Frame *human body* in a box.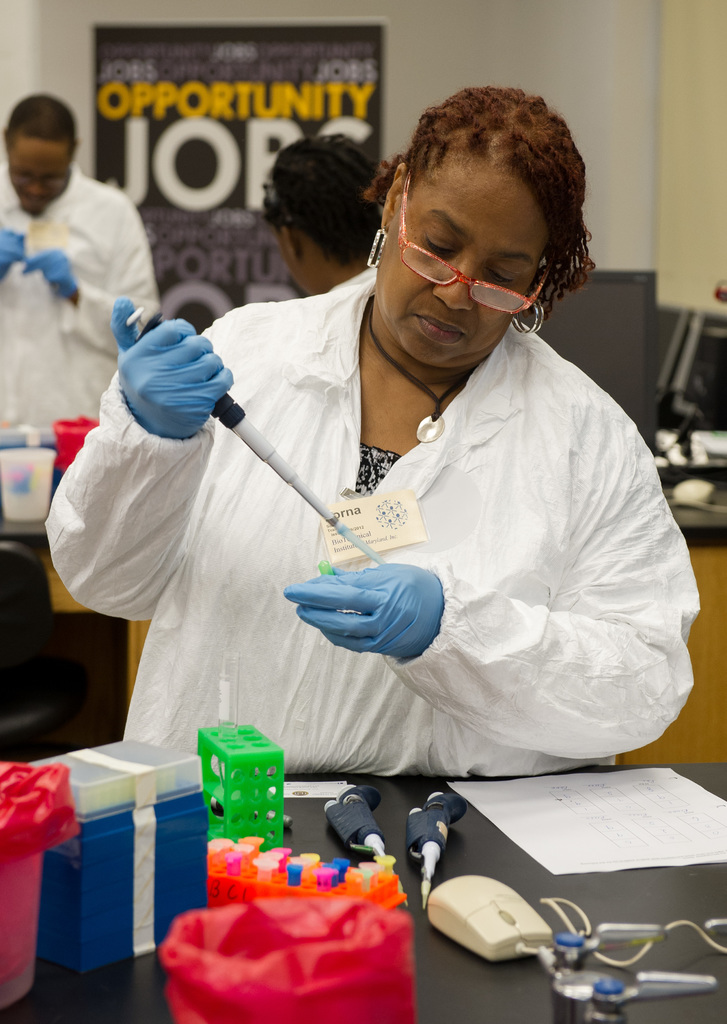
box=[2, 105, 148, 430].
